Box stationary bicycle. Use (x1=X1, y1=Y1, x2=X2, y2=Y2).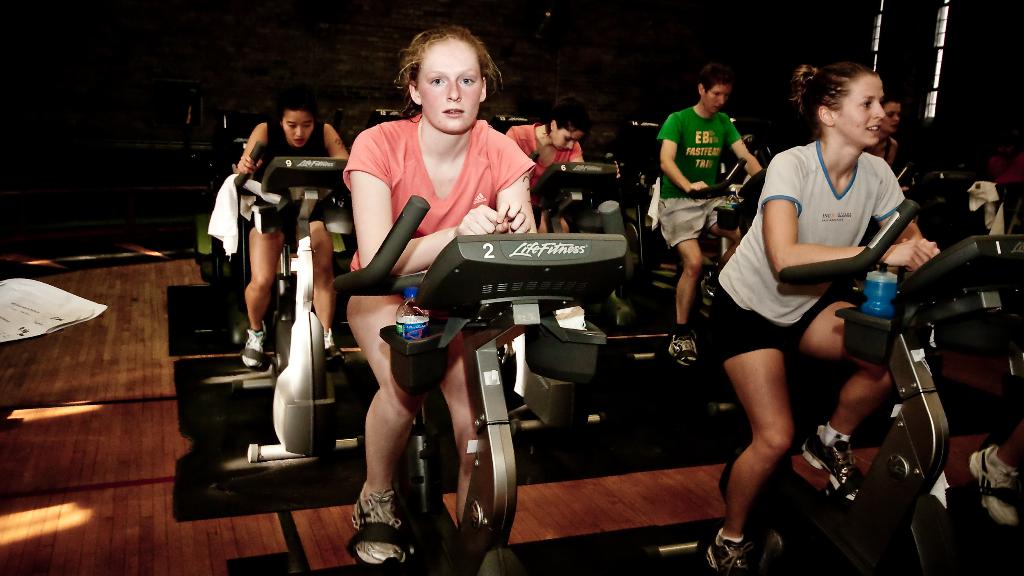
(x1=514, y1=148, x2=623, y2=434).
